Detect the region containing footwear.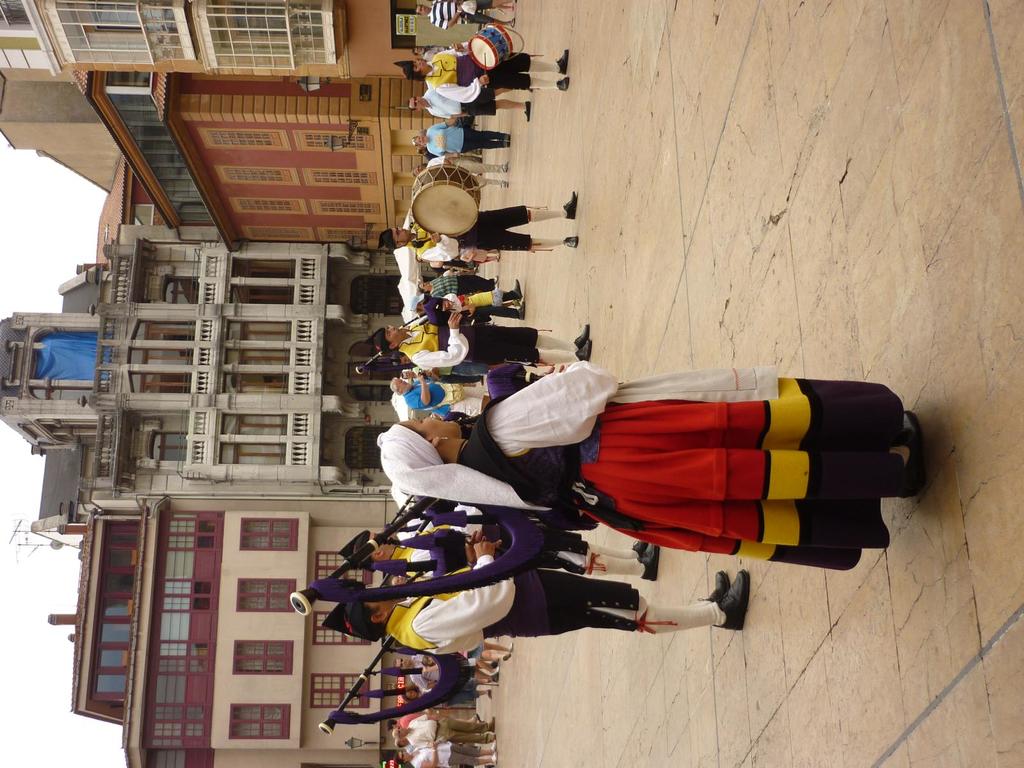
box=[898, 410, 920, 495].
